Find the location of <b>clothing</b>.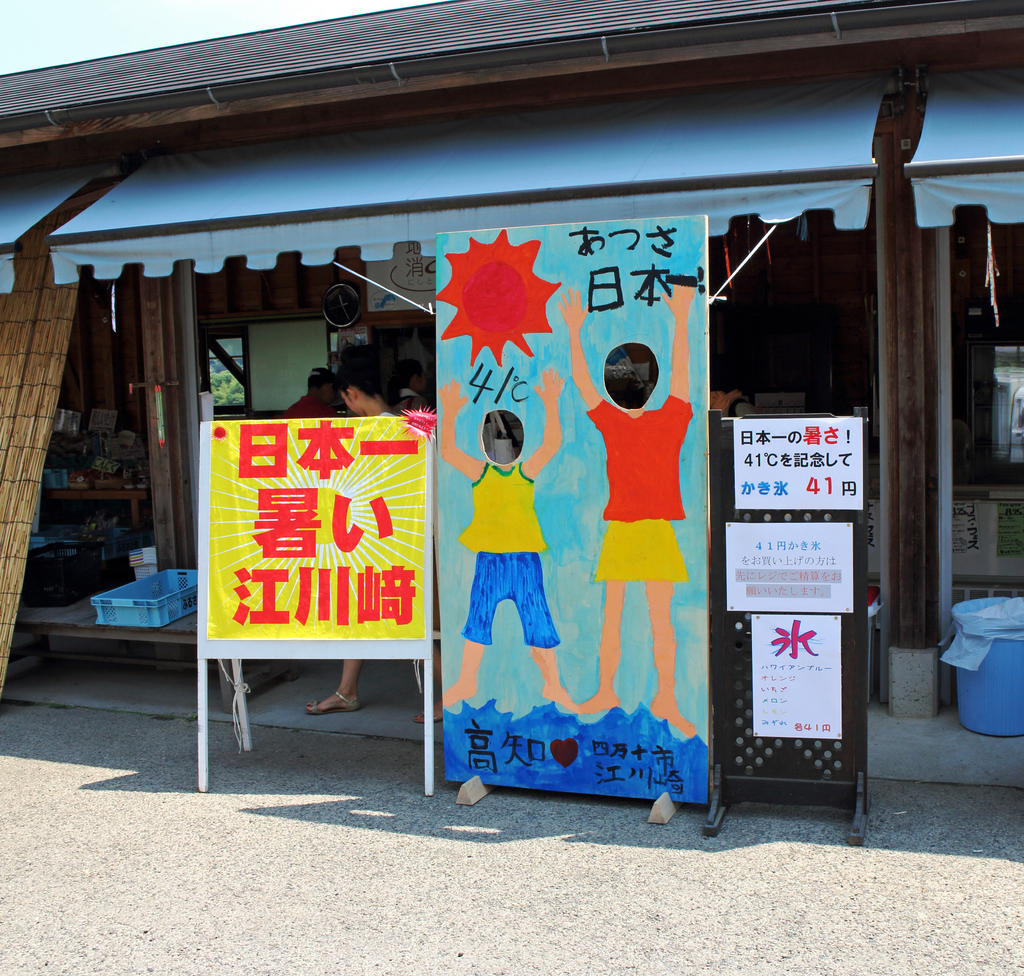
Location: box=[586, 391, 696, 582].
